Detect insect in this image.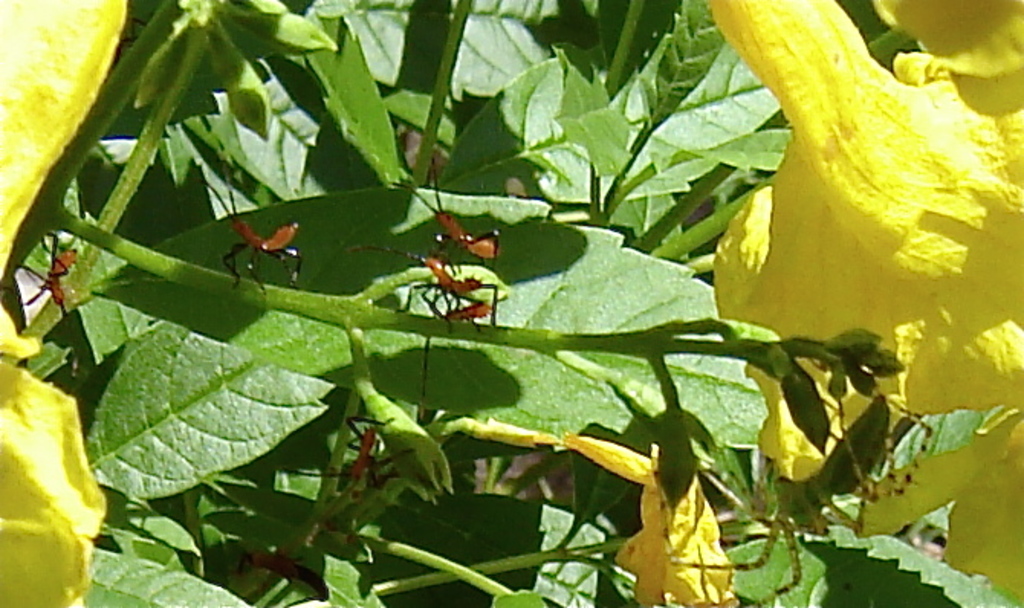
Detection: {"left": 229, "top": 550, "right": 332, "bottom": 600}.
